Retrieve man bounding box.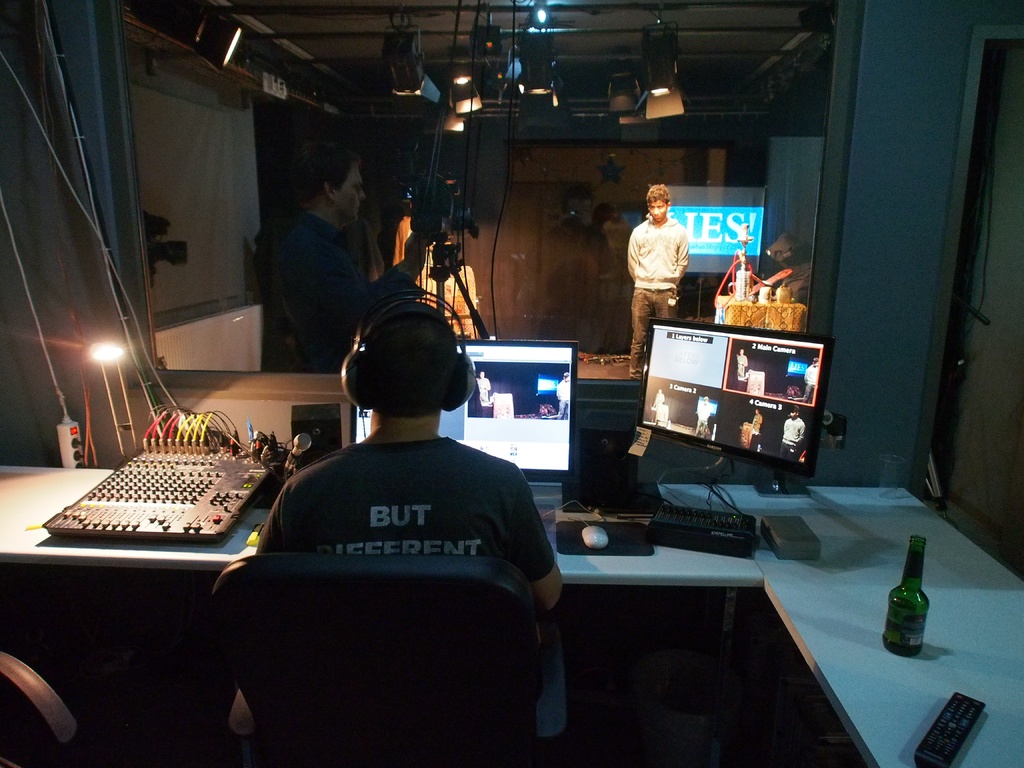
Bounding box: rect(613, 183, 696, 321).
